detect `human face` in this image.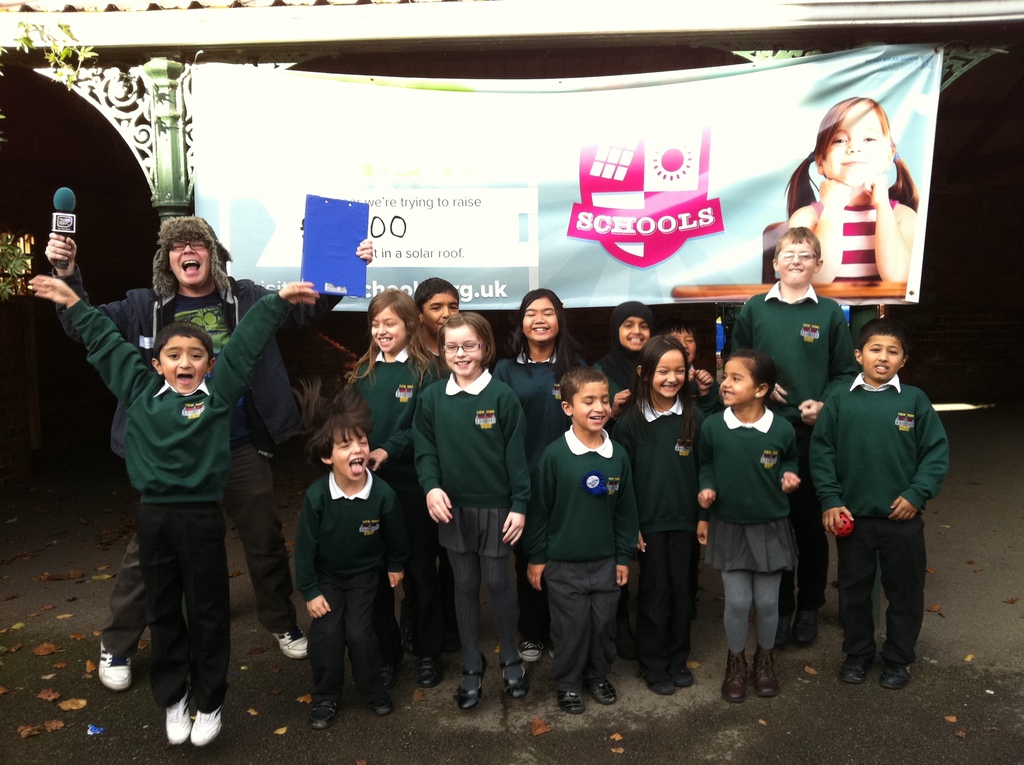
Detection: (x1=164, y1=239, x2=208, y2=293).
